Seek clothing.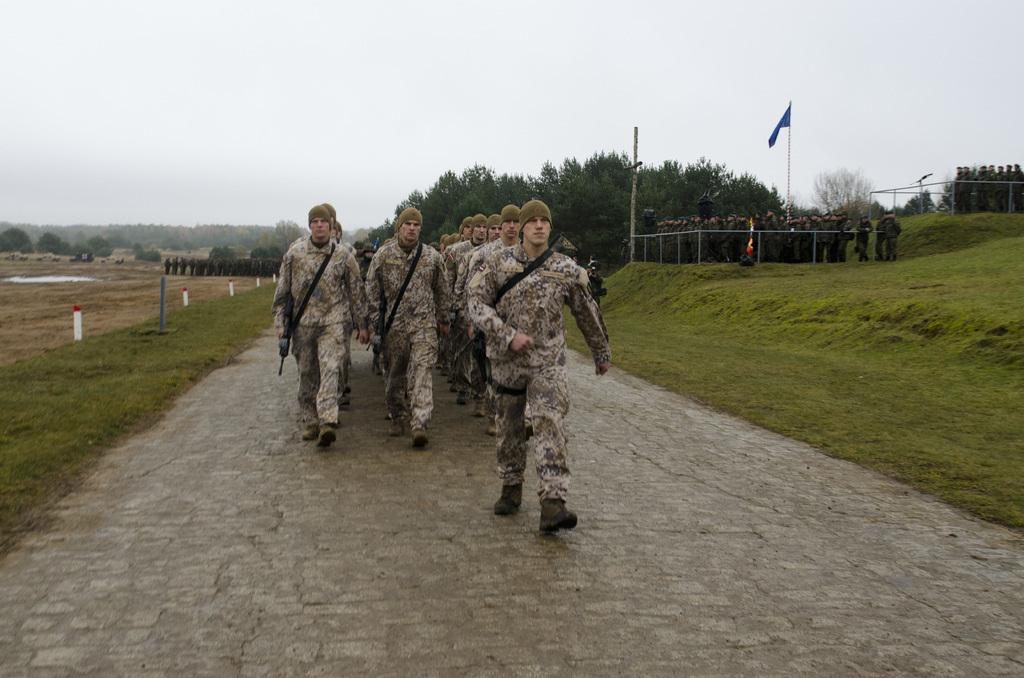
bbox(269, 236, 368, 423).
